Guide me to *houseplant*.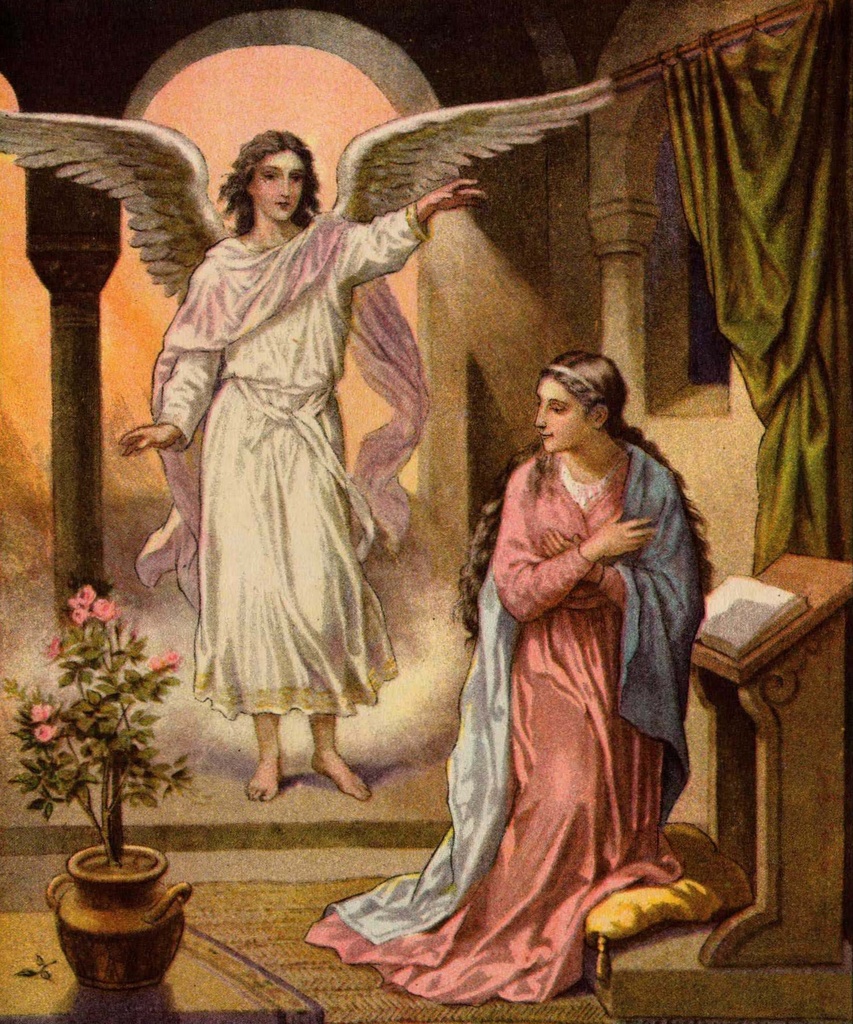
Guidance: [left=13, top=586, right=184, bottom=988].
